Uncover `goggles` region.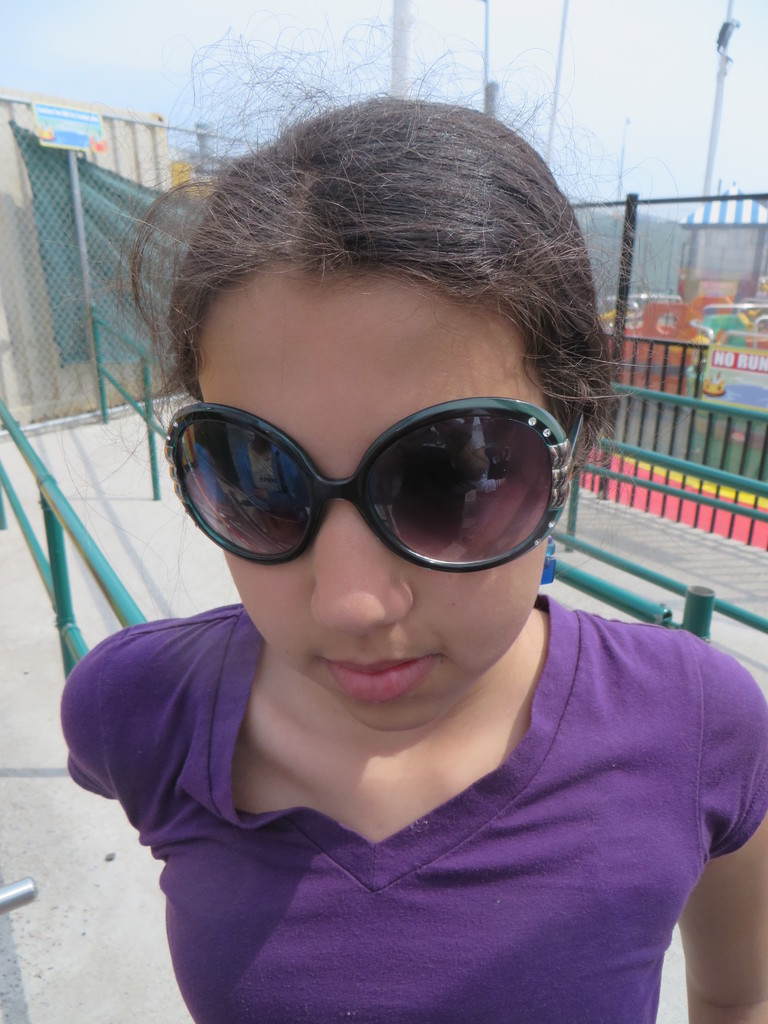
Uncovered: rect(134, 367, 600, 580).
